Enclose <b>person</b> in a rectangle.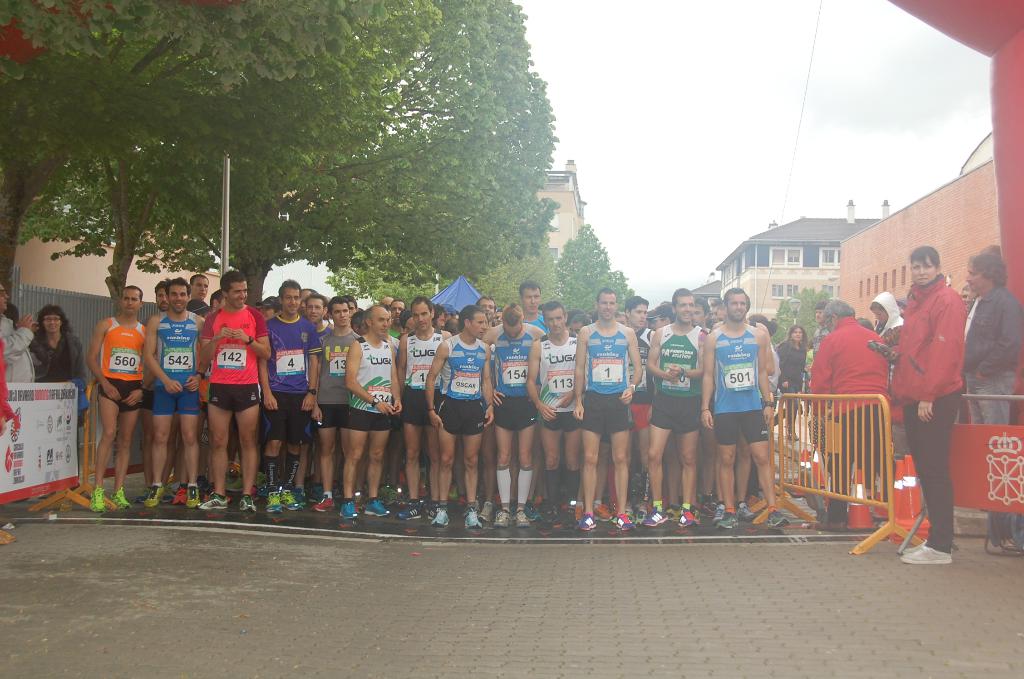
pyautogui.locateOnScreen(179, 271, 209, 335).
